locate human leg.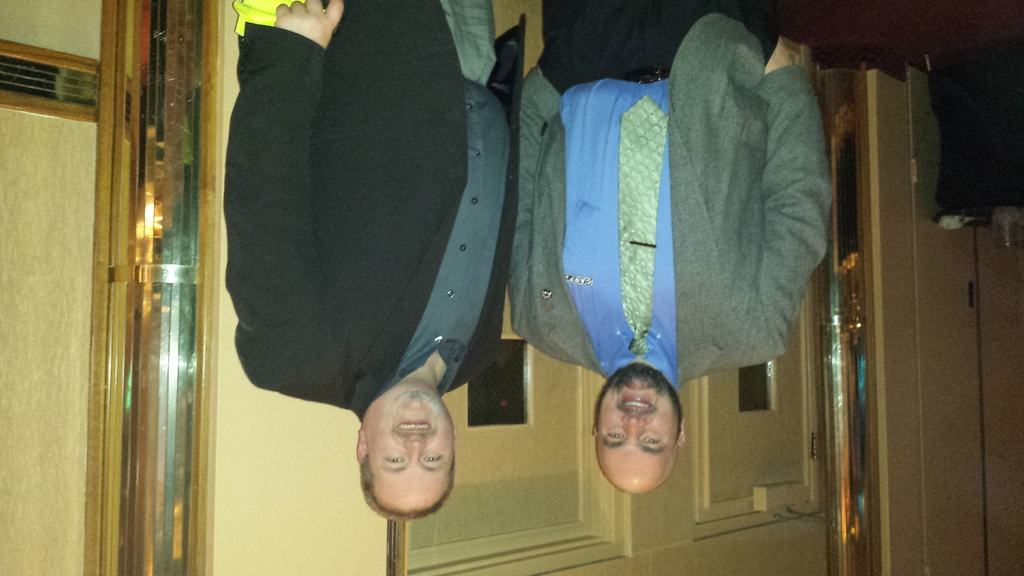
Bounding box: x1=445, y1=0, x2=488, y2=79.
